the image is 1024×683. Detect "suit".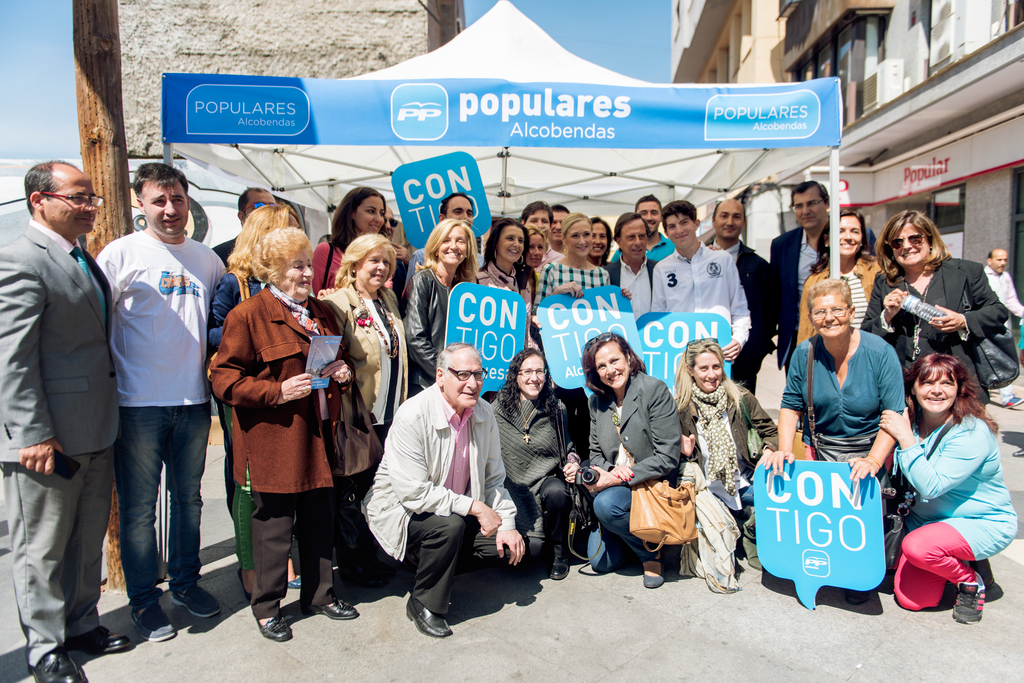
Detection: left=6, top=168, right=121, bottom=666.
